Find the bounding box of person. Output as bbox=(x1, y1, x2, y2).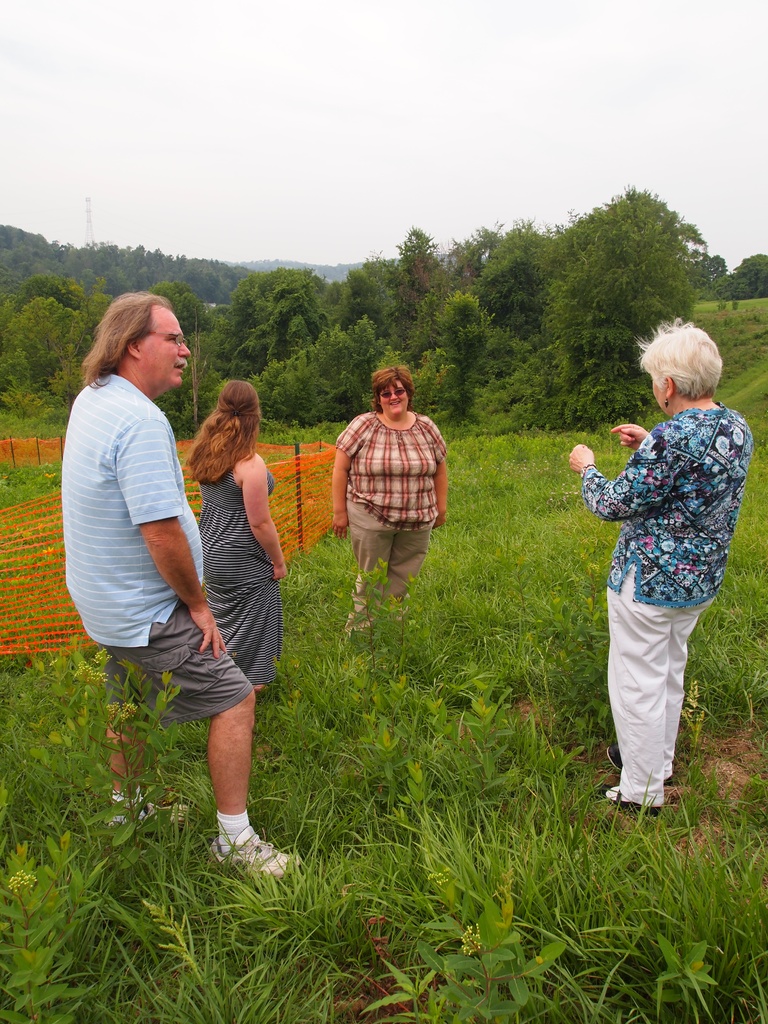
bbox=(334, 364, 448, 633).
